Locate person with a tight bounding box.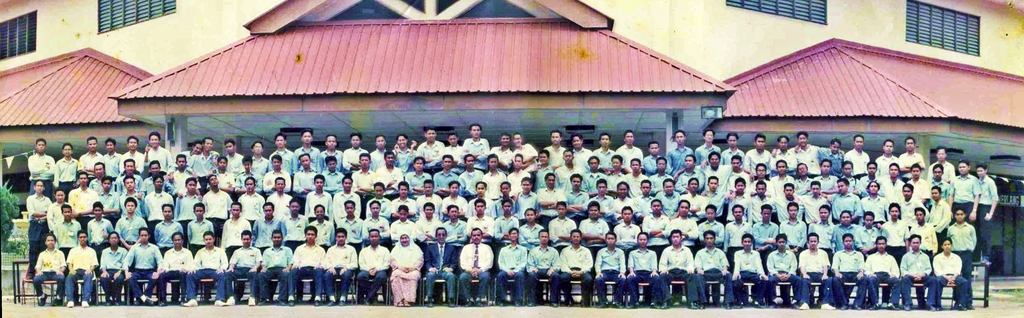
658,231,700,304.
